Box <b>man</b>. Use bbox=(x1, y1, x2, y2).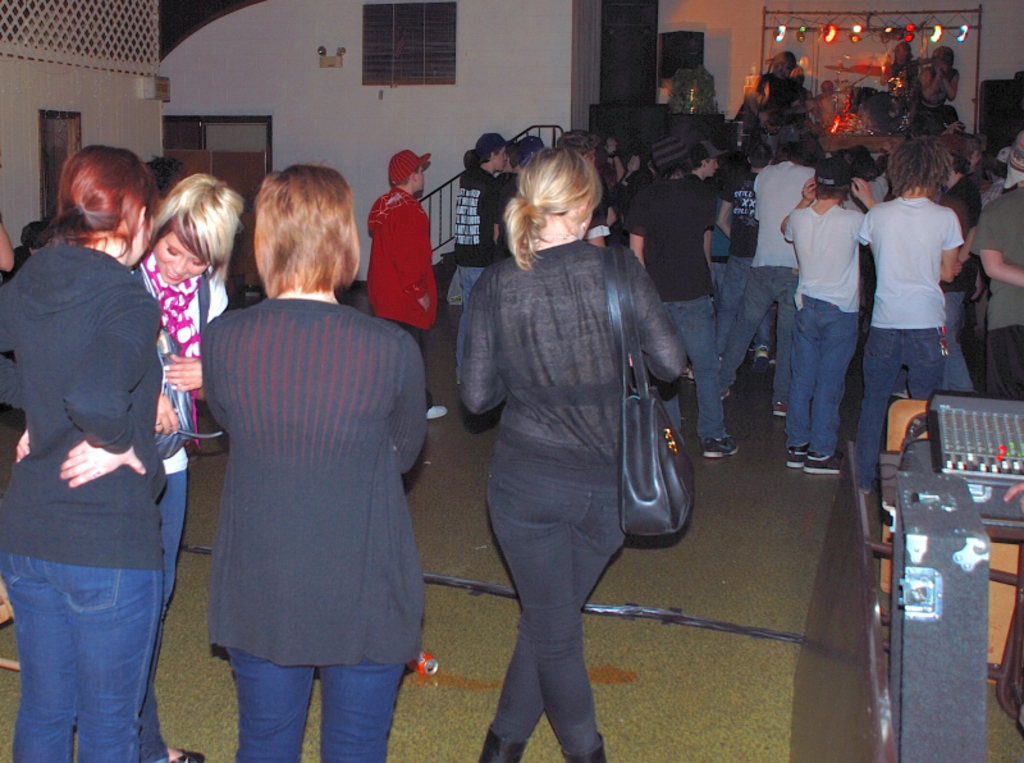
bbox=(881, 42, 916, 91).
